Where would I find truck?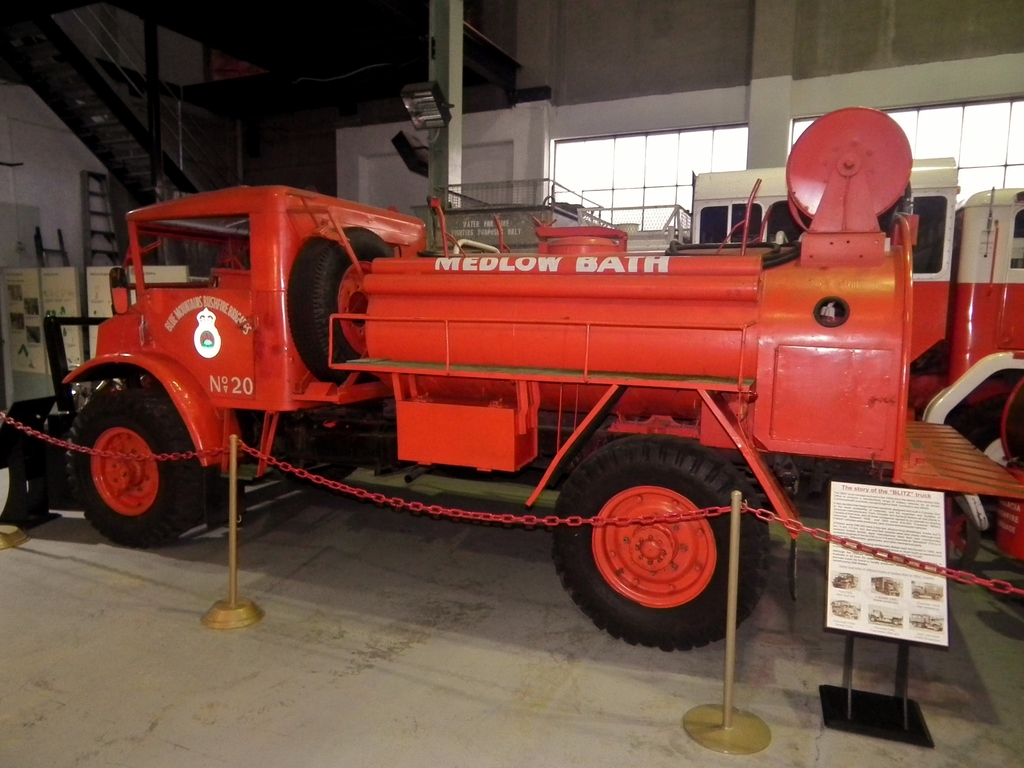
At crop(36, 135, 1007, 660).
